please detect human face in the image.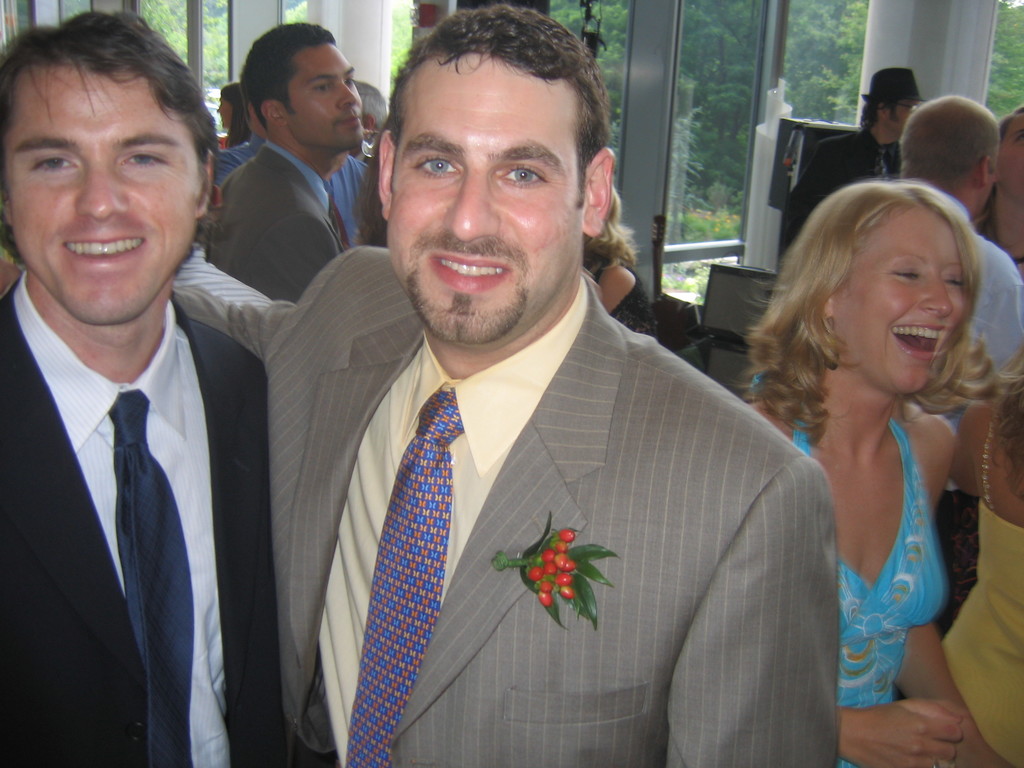
box=[284, 36, 366, 156].
